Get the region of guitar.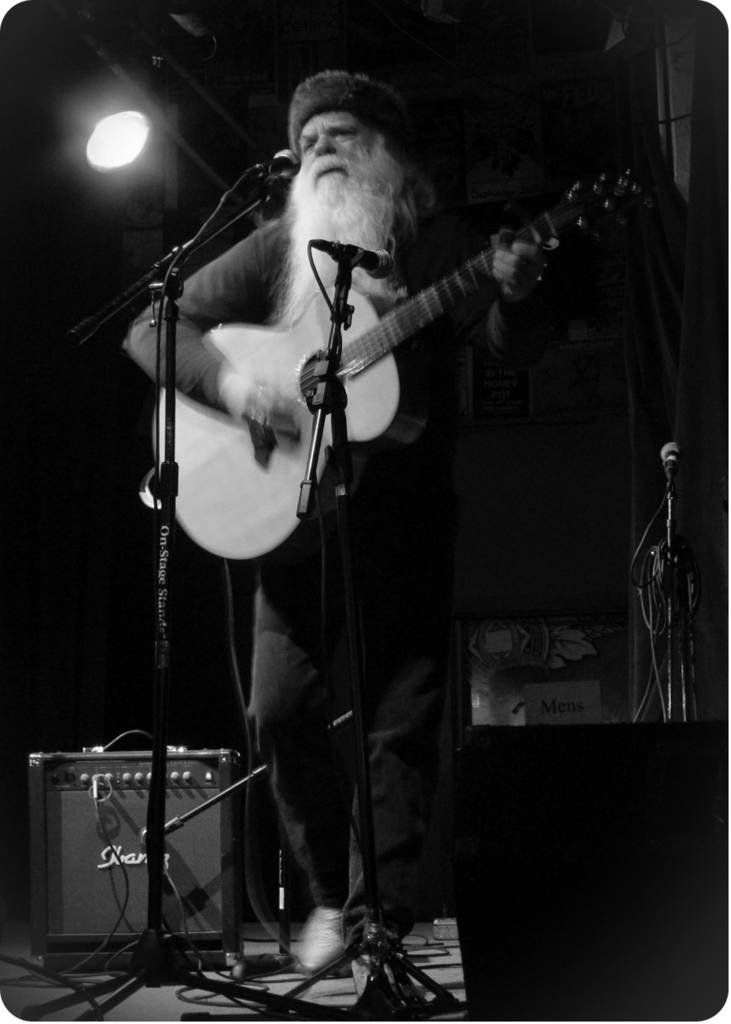
box(141, 132, 650, 559).
